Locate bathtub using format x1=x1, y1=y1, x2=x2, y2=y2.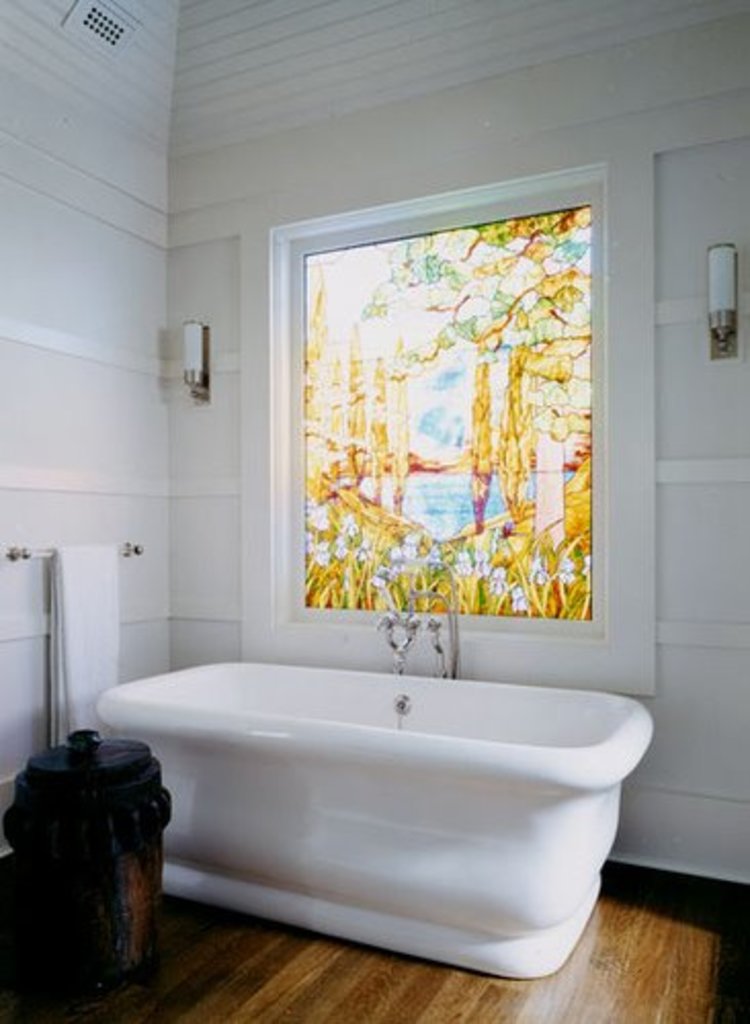
x1=96, y1=602, x2=662, y2=983.
